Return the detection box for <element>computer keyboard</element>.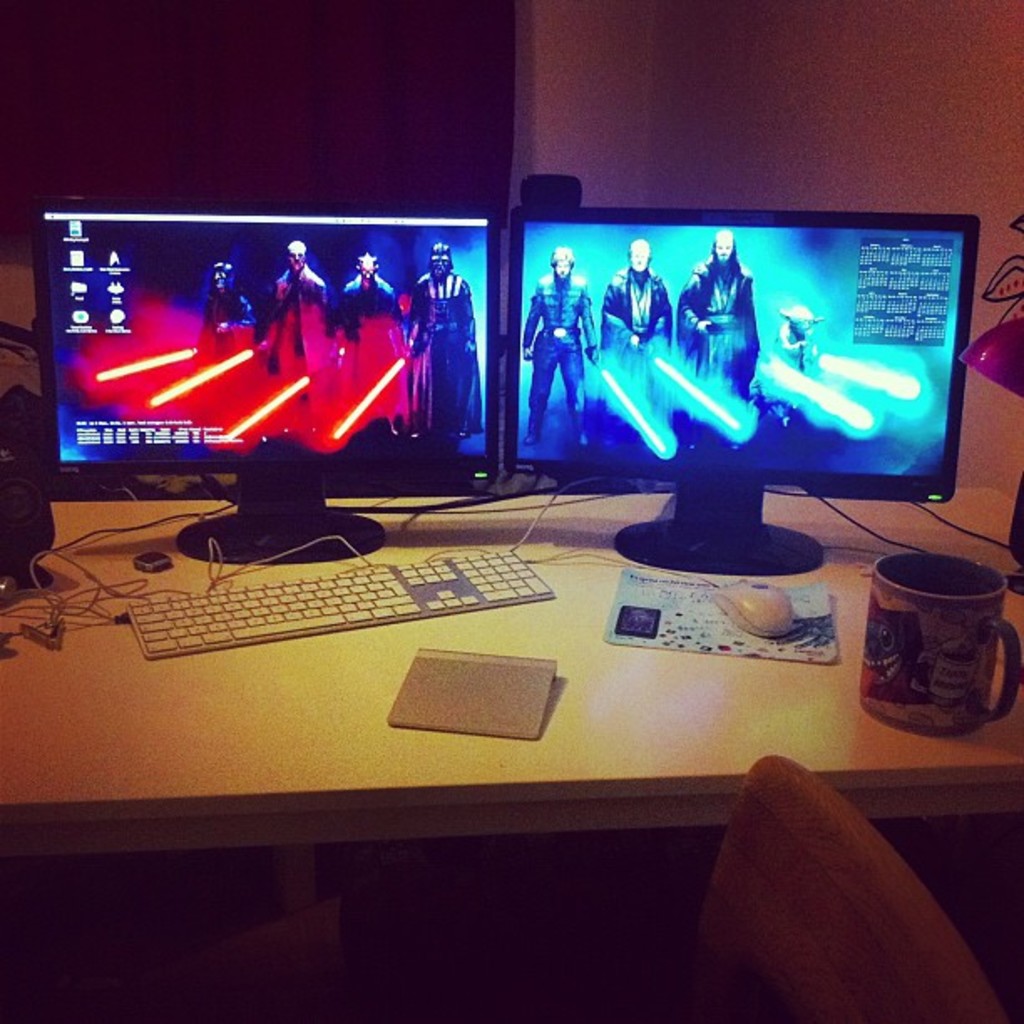
122:545:557:659.
